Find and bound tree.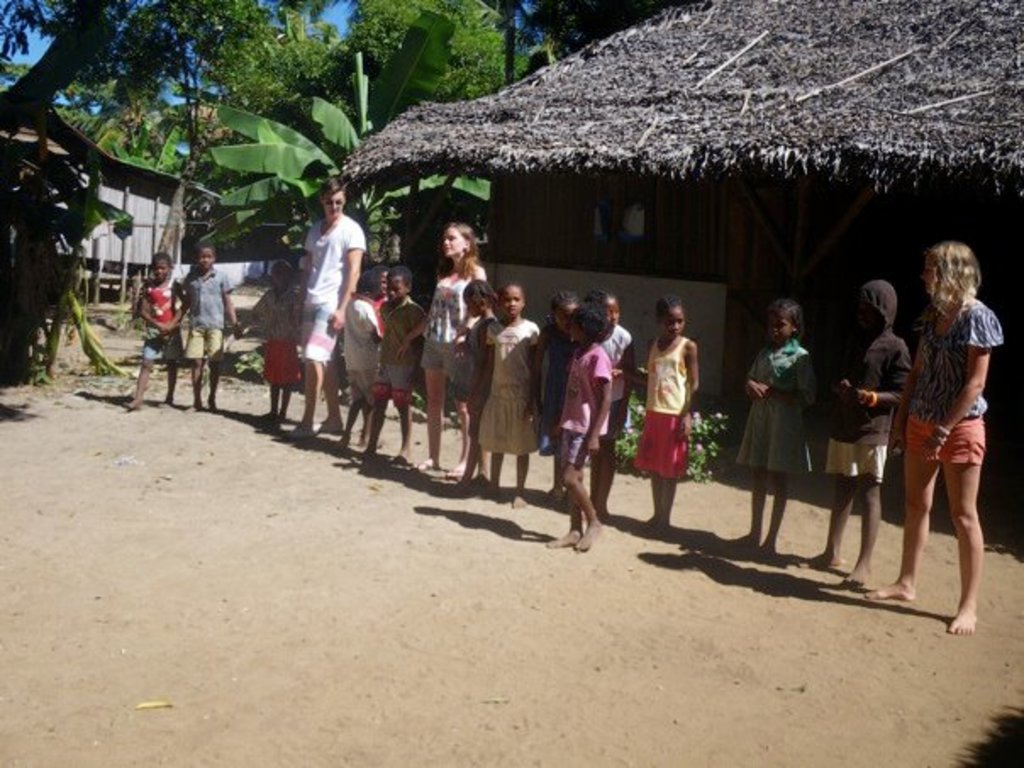
Bound: Rect(0, 0, 309, 146).
